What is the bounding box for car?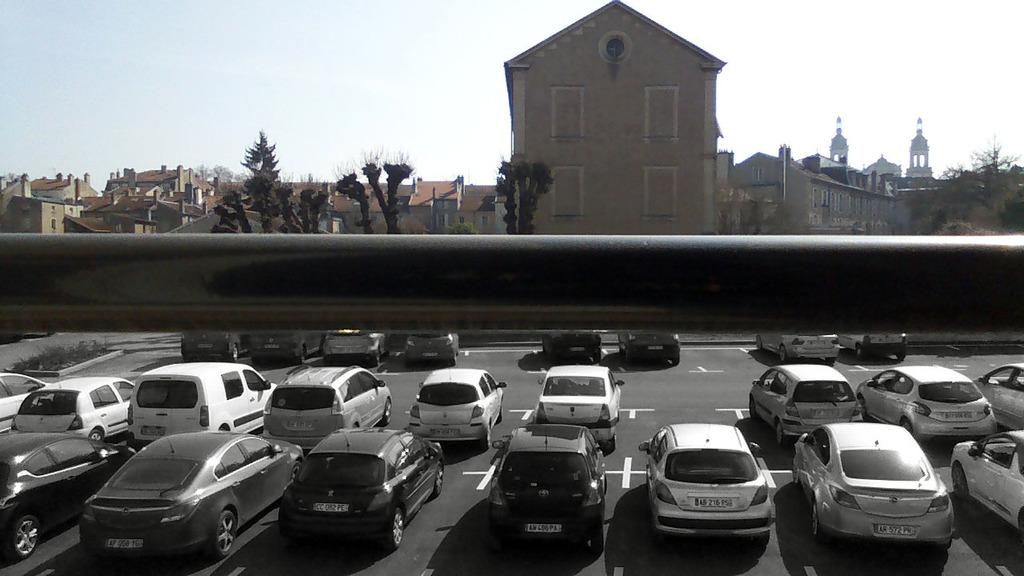
(left=329, top=334, right=404, bottom=361).
